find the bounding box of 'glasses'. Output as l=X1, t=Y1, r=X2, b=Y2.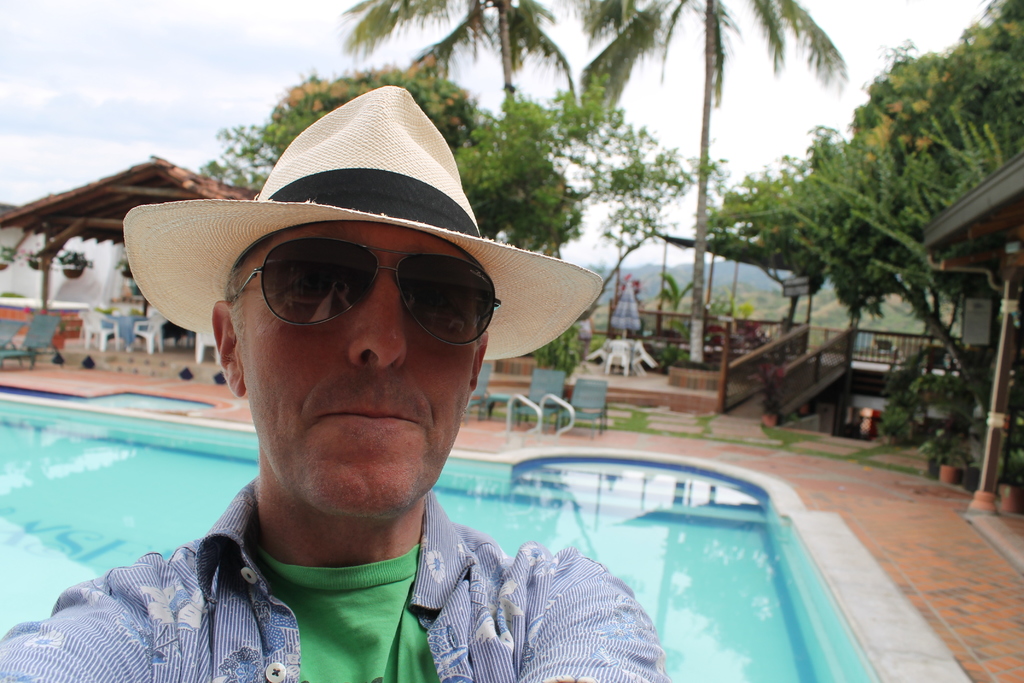
l=172, t=233, r=530, b=352.
